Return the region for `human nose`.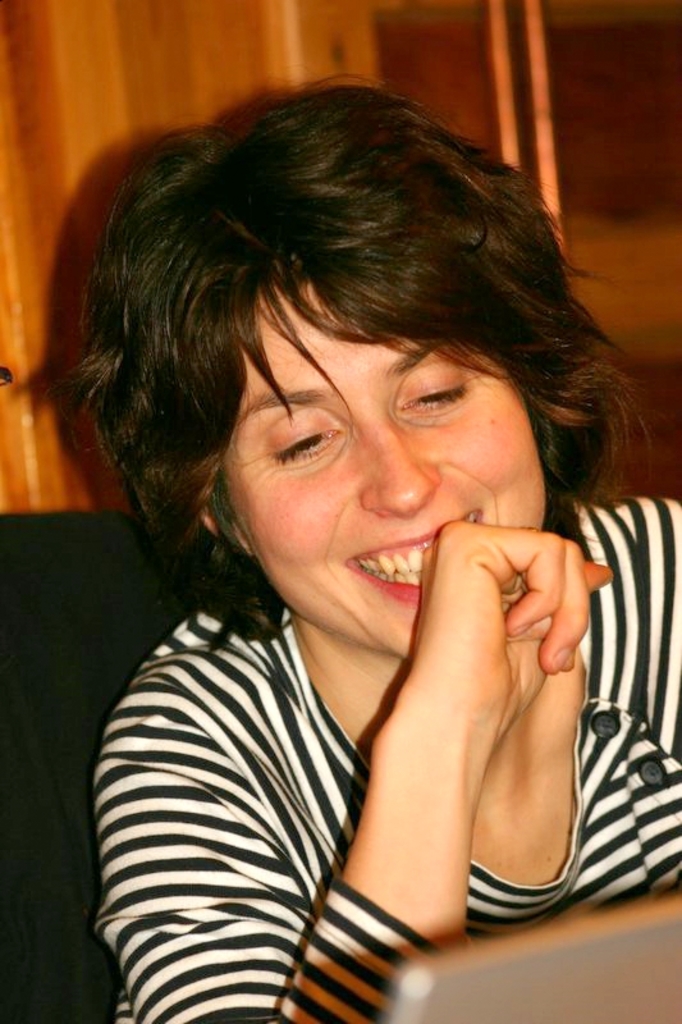
{"x1": 358, "y1": 407, "x2": 439, "y2": 518}.
